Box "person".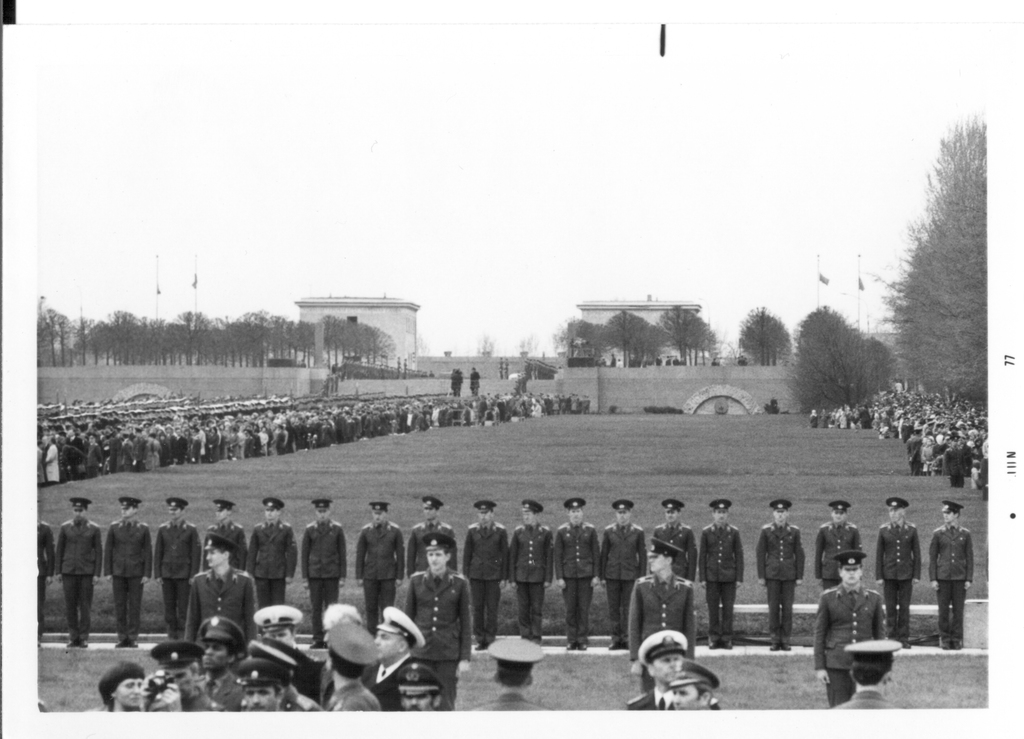
[766,505,822,641].
